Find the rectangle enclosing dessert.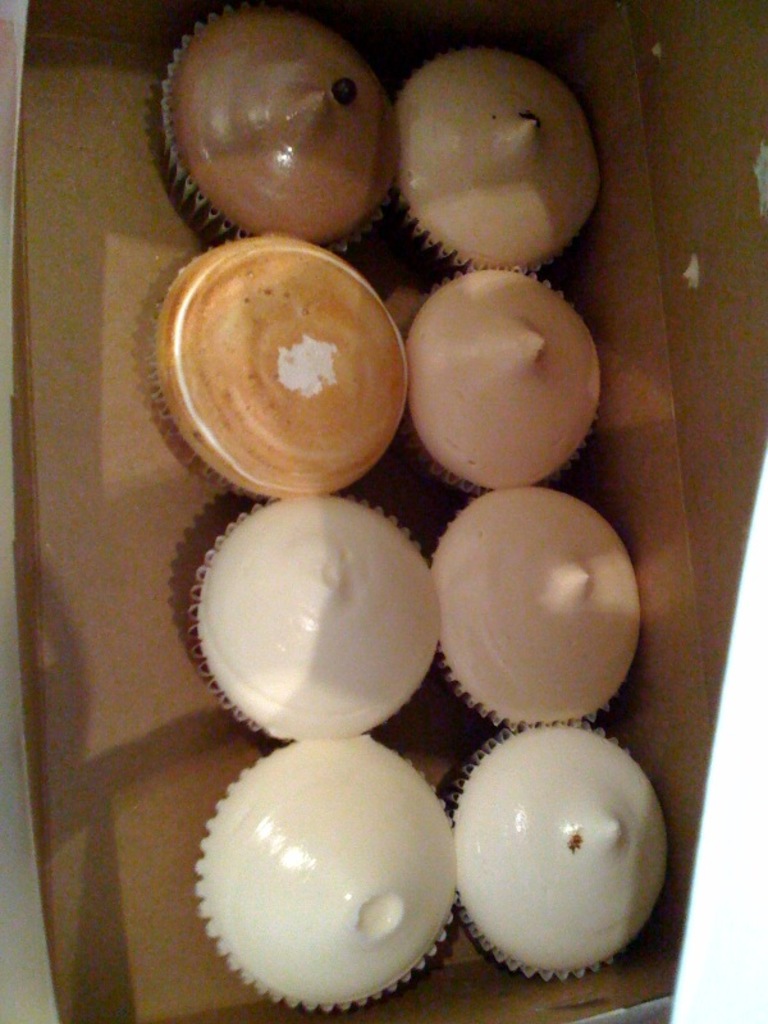
Rect(166, 12, 394, 239).
